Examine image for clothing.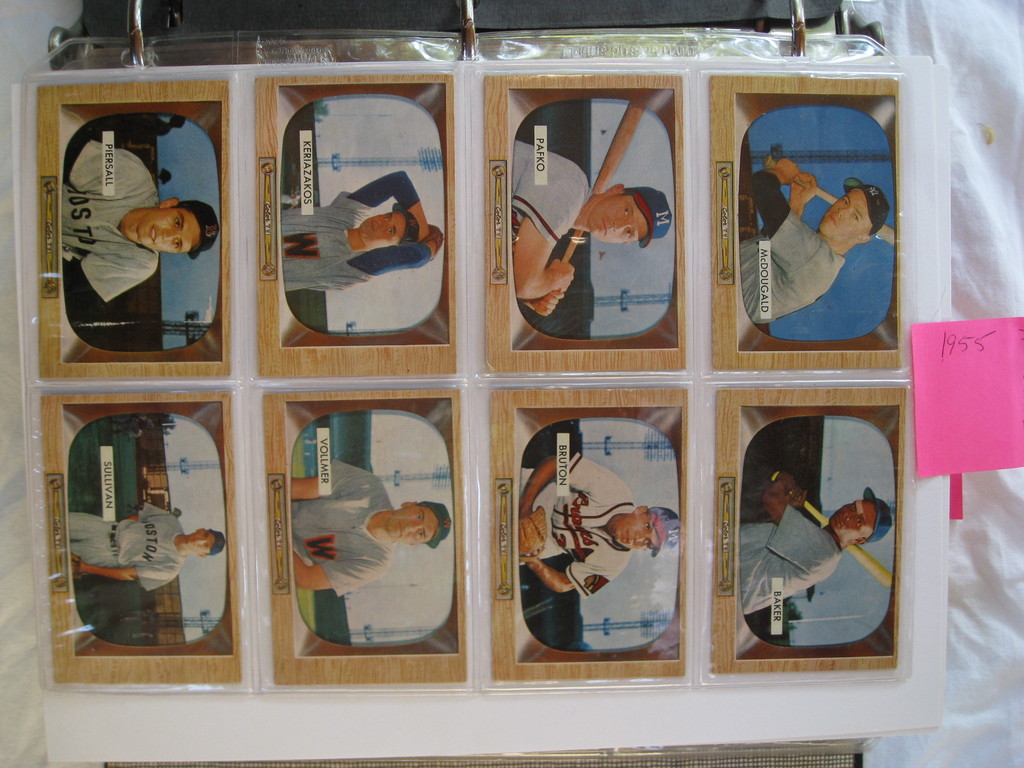
Examination result: <bbox>63, 131, 161, 312</bbox>.
